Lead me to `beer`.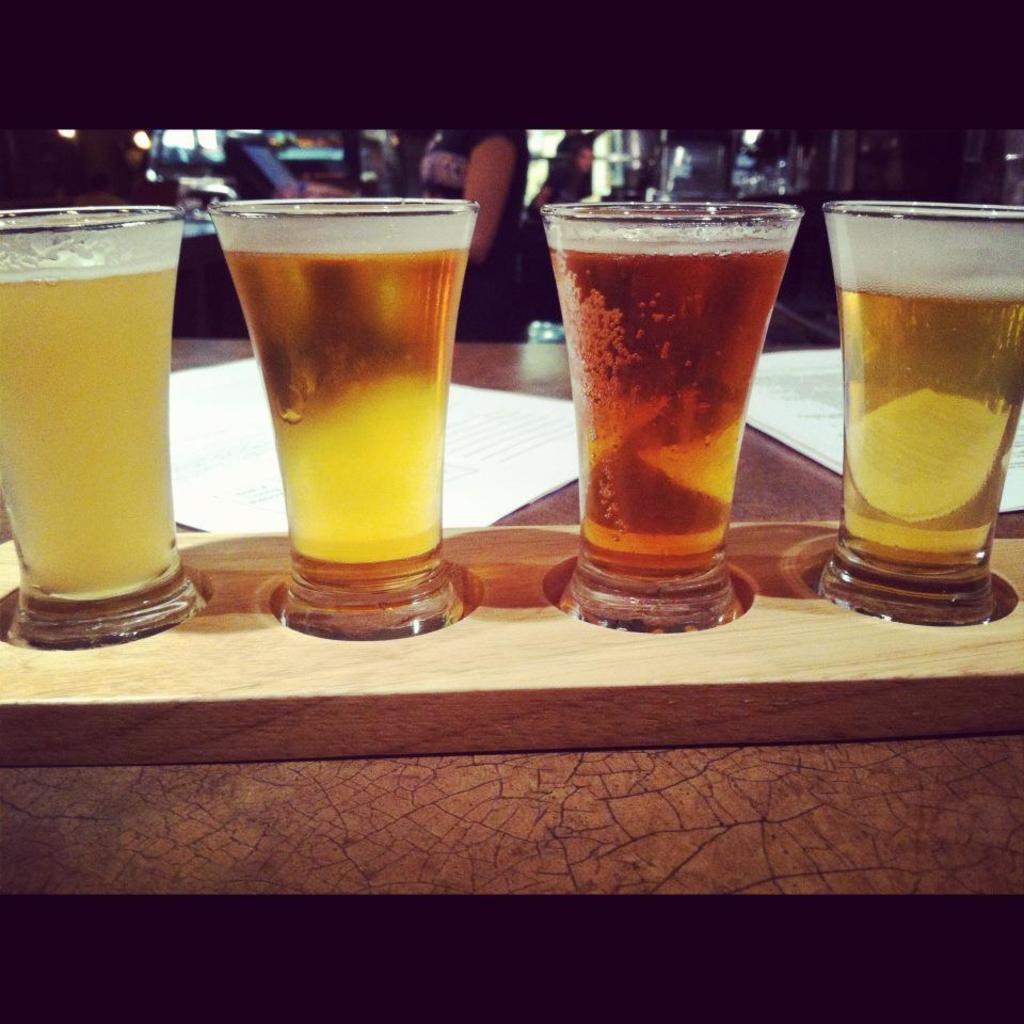
Lead to [0,195,198,654].
